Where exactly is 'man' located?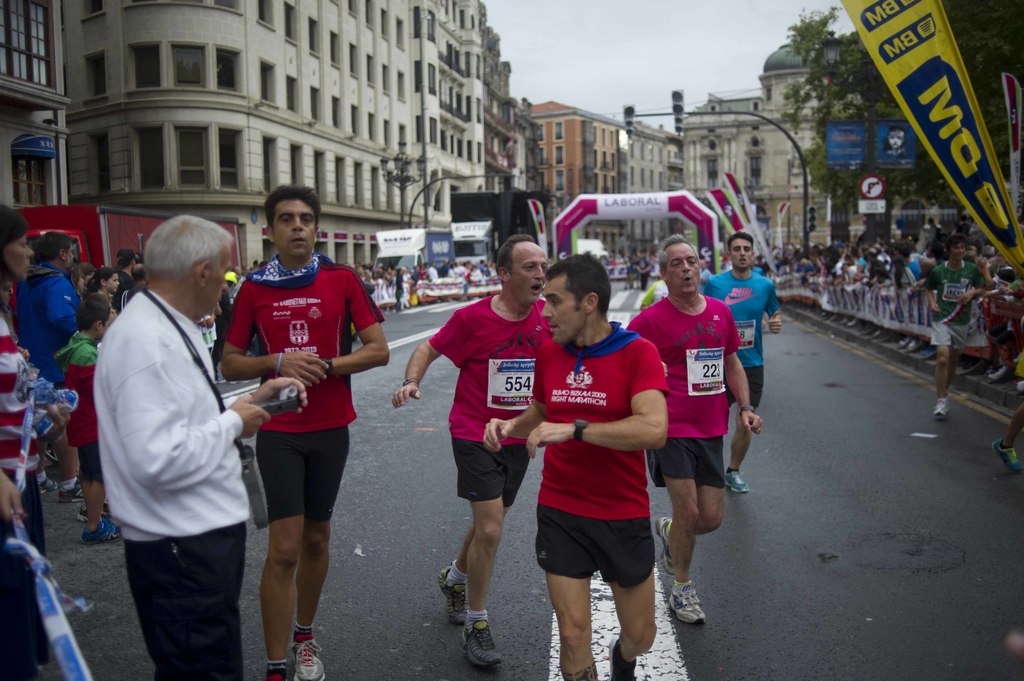
Its bounding box is detection(627, 234, 762, 625).
